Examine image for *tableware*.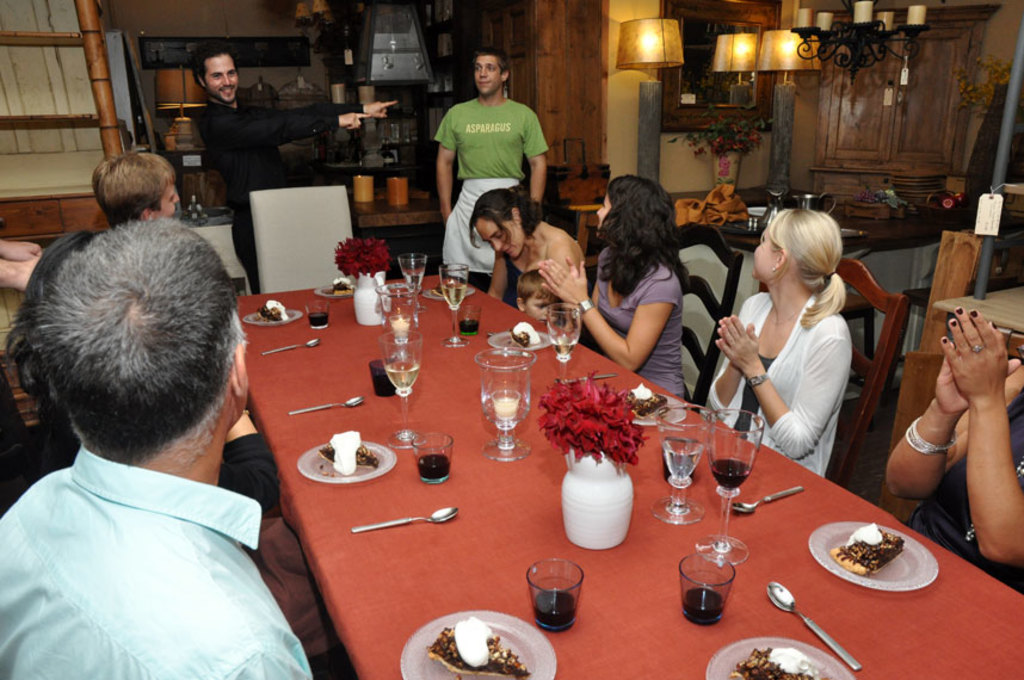
Examination result: [630, 392, 693, 427].
